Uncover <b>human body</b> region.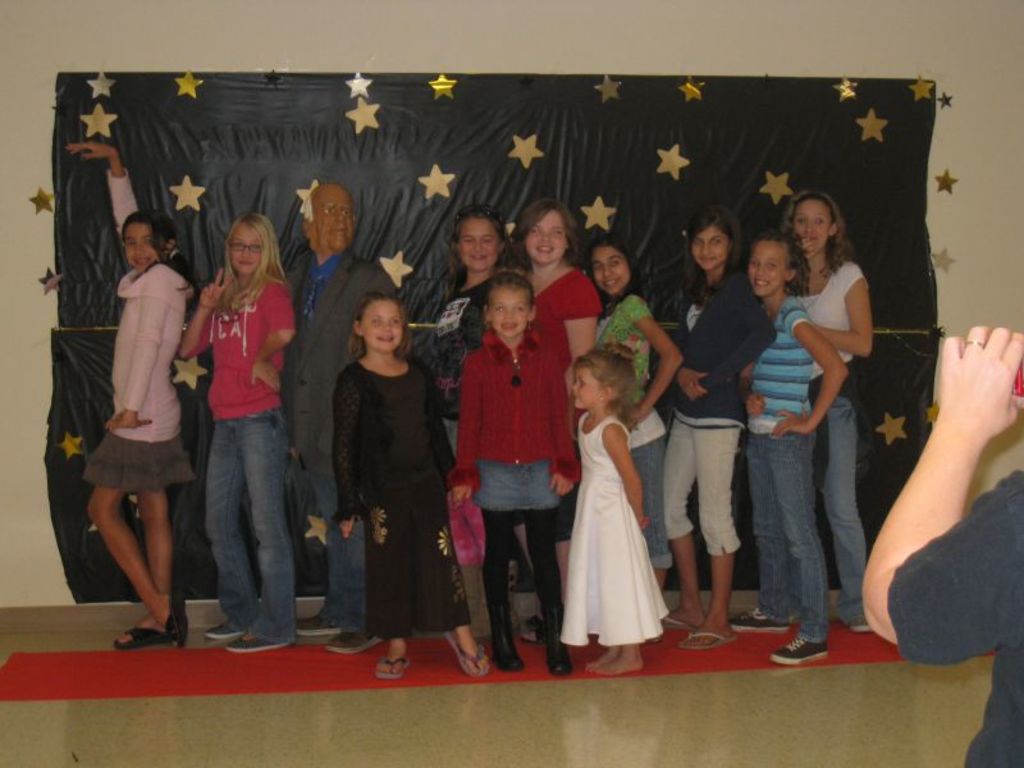
Uncovered: locate(436, 268, 500, 634).
